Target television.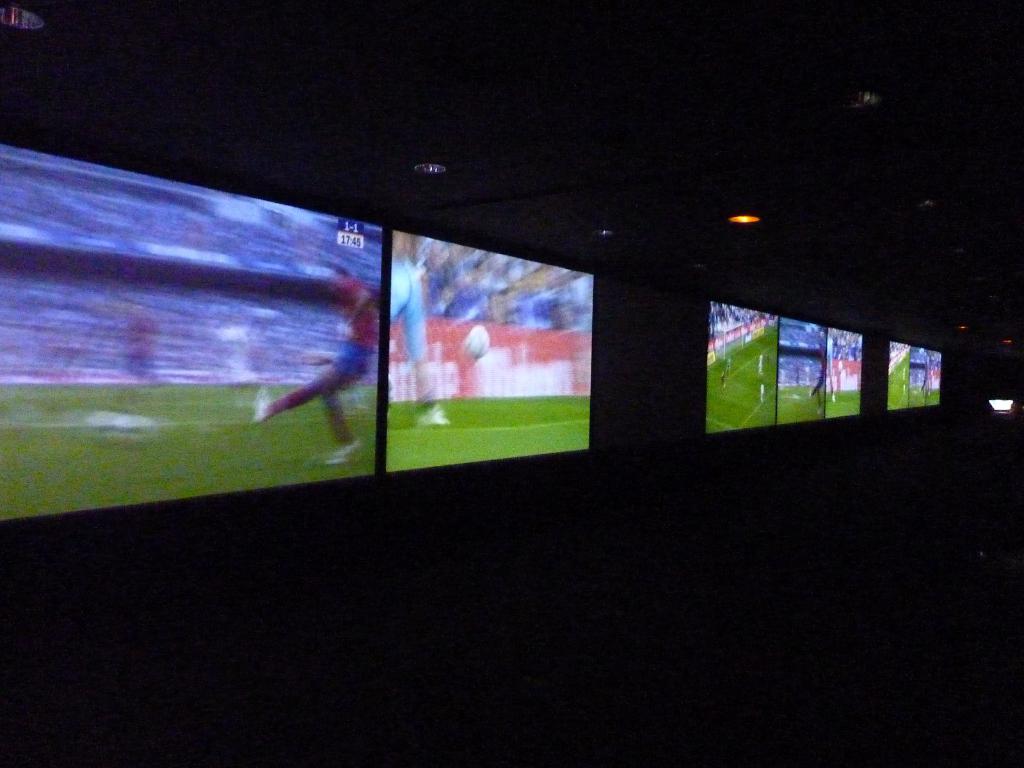
Target region: box(1, 145, 384, 528).
